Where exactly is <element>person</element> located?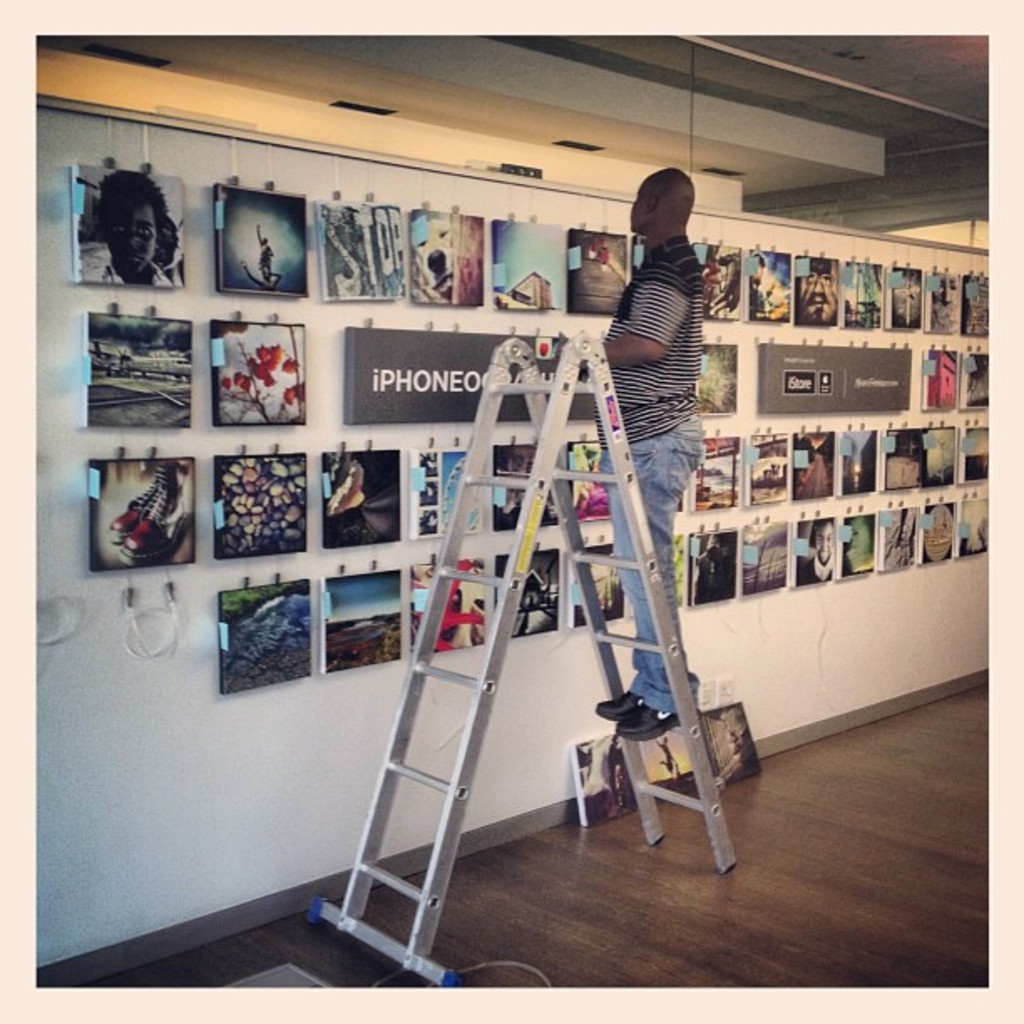
Its bounding box is bbox=[577, 199, 728, 733].
